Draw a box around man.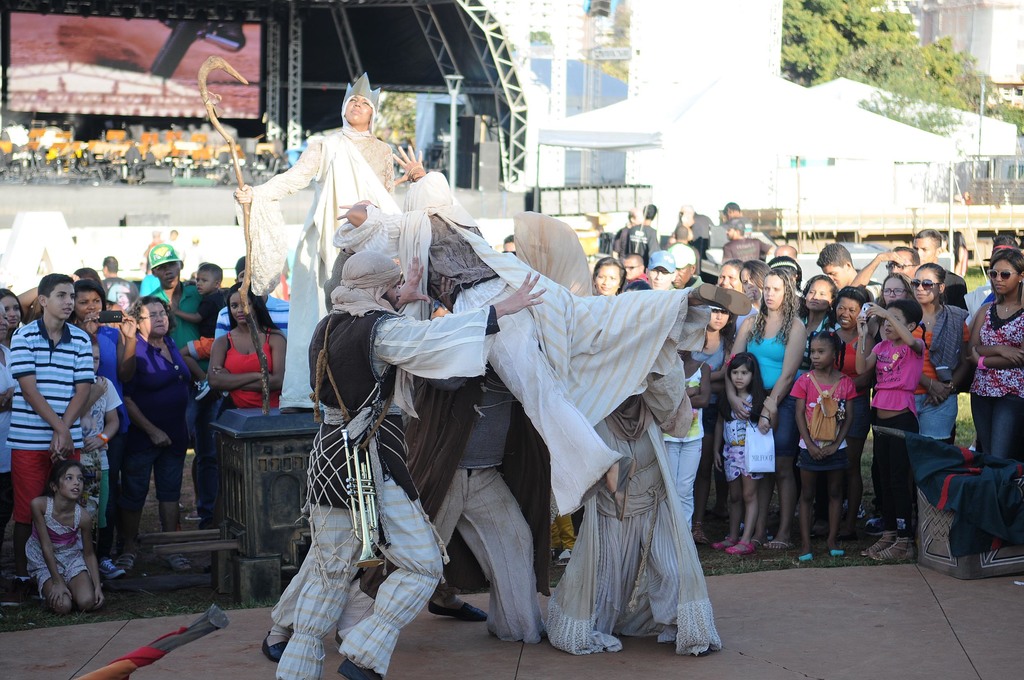
rect(721, 202, 740, 222).
